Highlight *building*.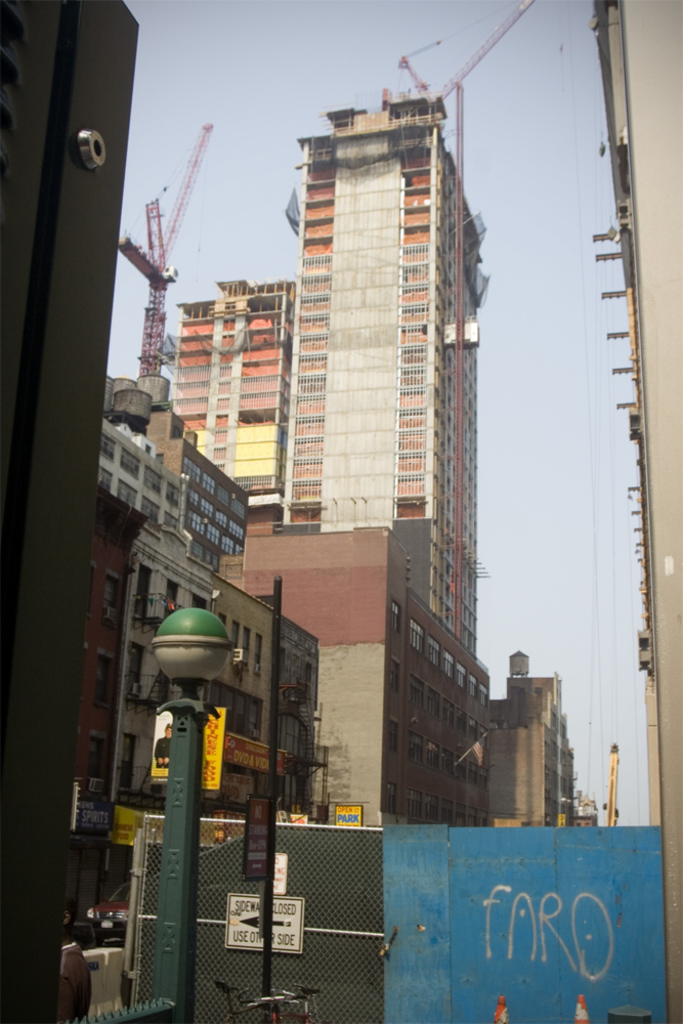
Highlighted region: {"left": 245, "top": 534, "right": 489, "bottom": 829}.
